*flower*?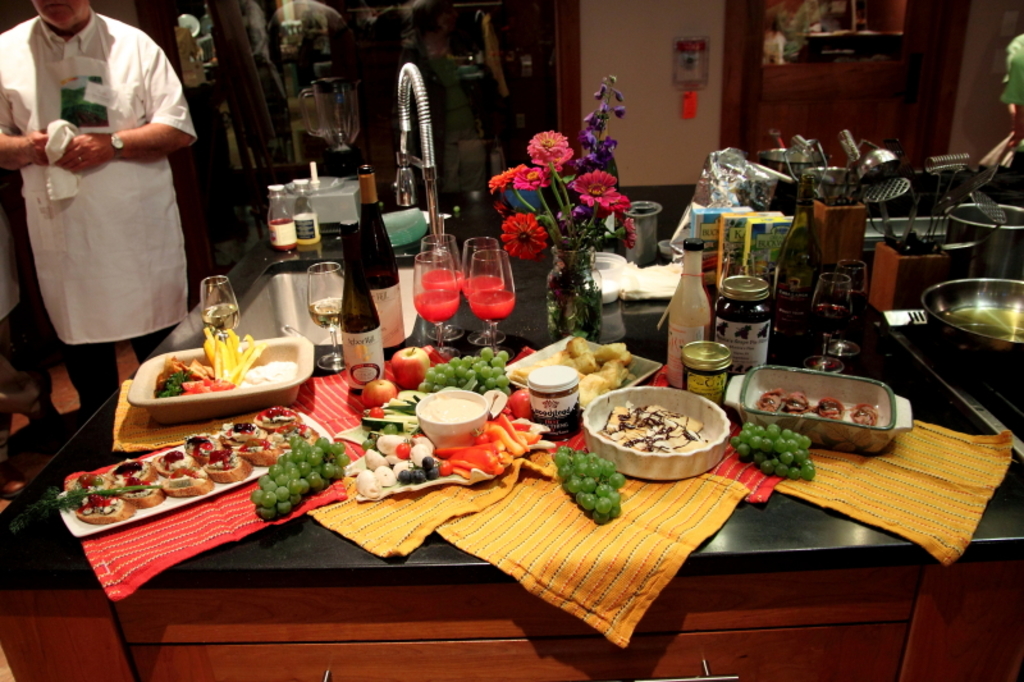
[498,209,545,262]
